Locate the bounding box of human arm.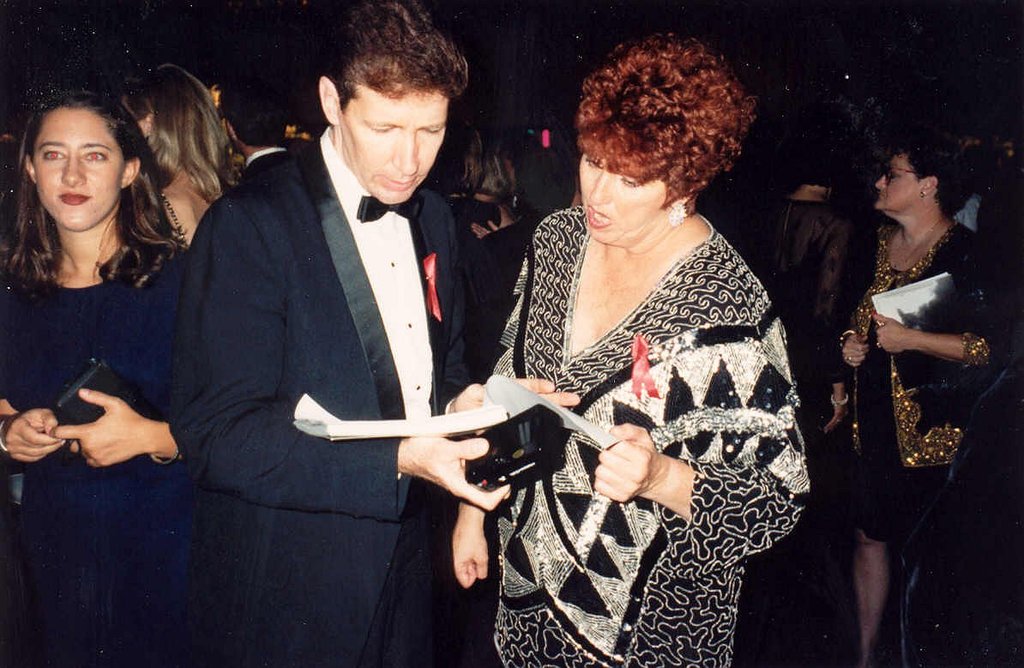
Bounding box: rect(47, 388, 178, 472).
